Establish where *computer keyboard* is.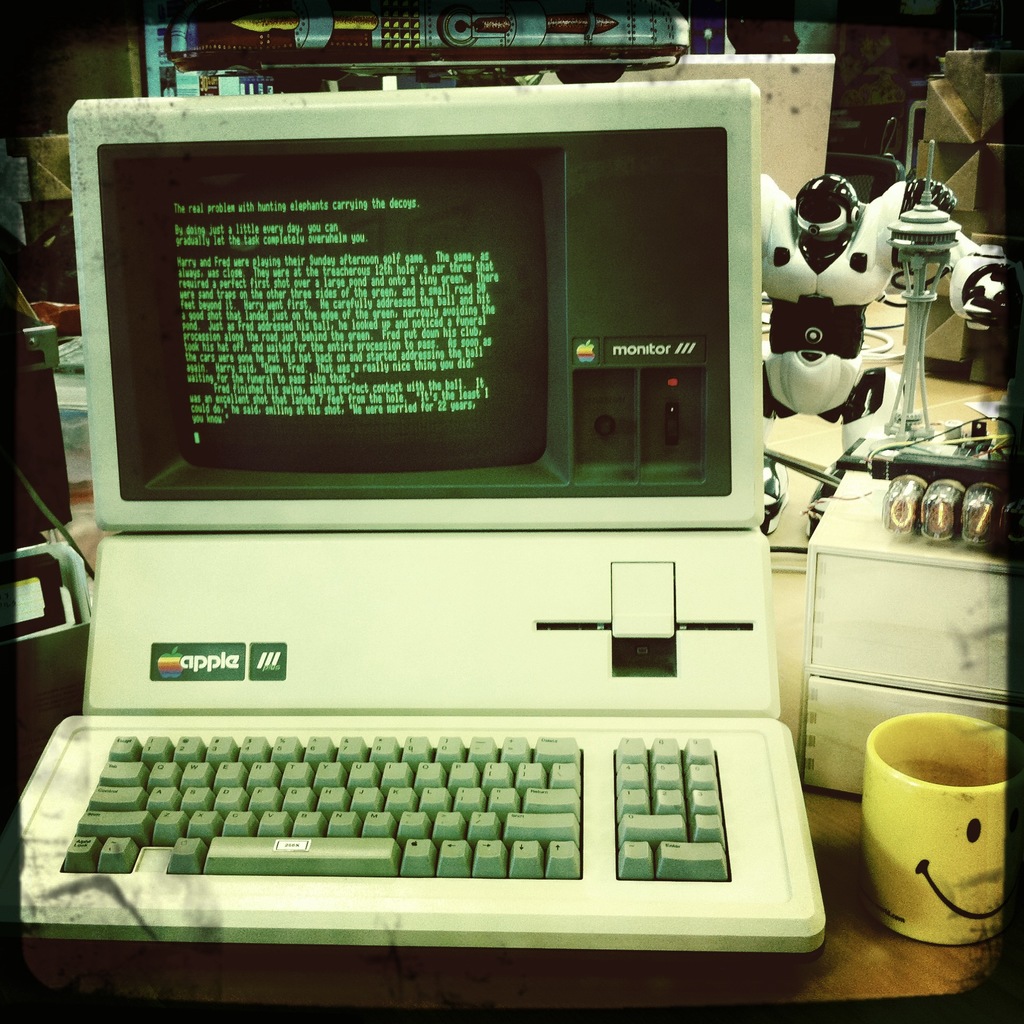
Established at region(61, 739, 733, 877).
